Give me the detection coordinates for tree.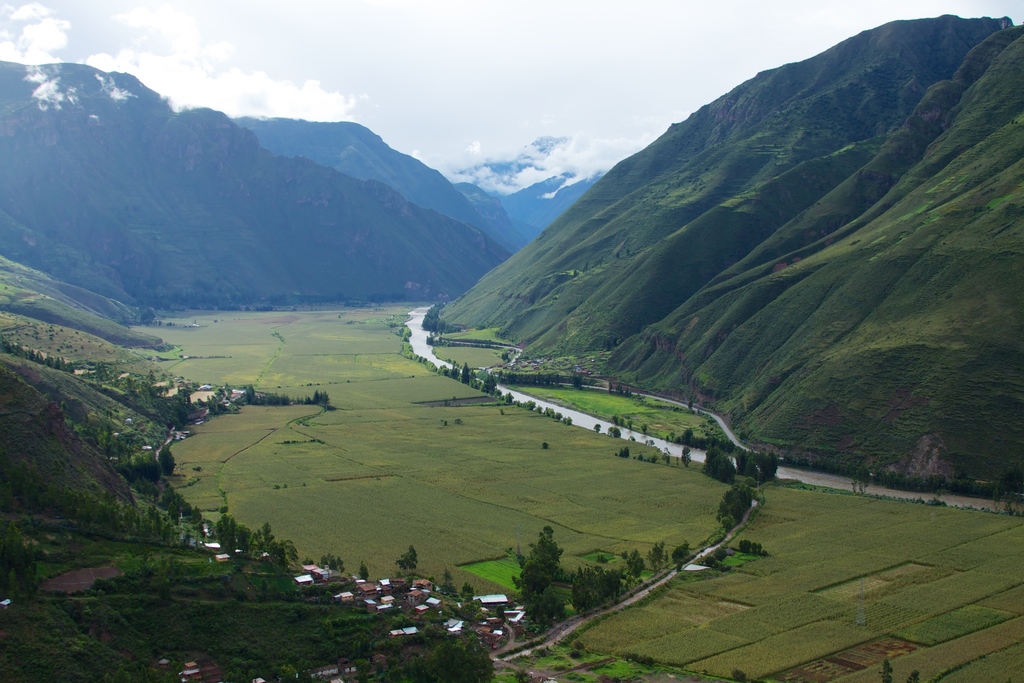
436/567/452/595.
